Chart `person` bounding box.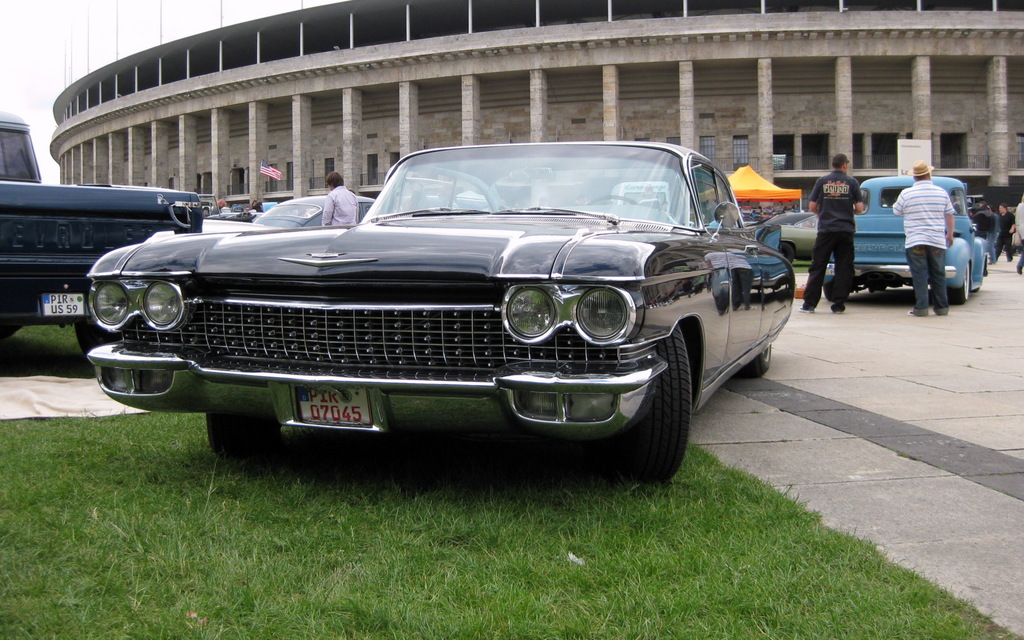
Charted: BBox(320, 169, 362, 227).
